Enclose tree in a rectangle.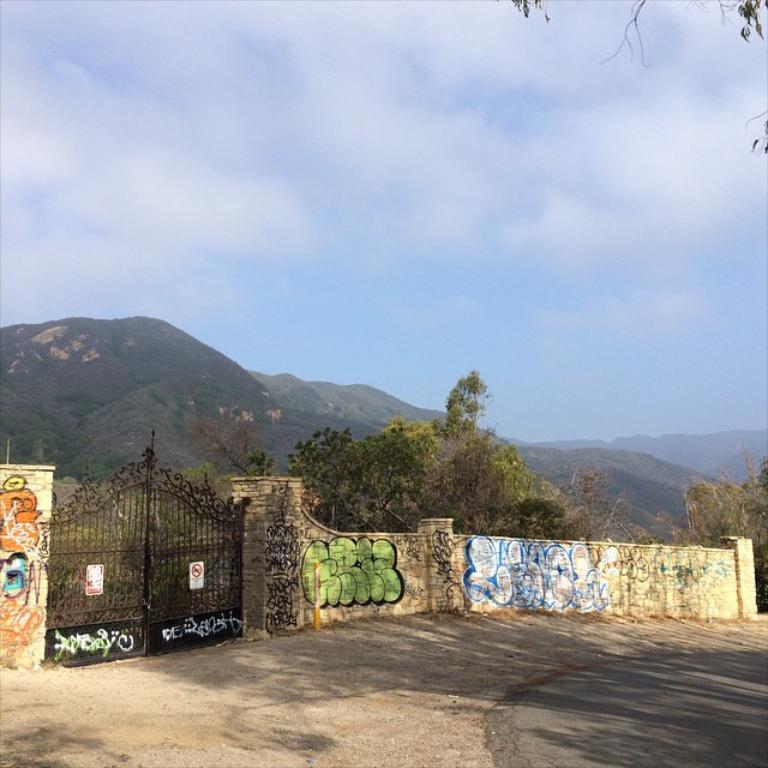
<bbox>391, 366, 538, 541</bbox>.
